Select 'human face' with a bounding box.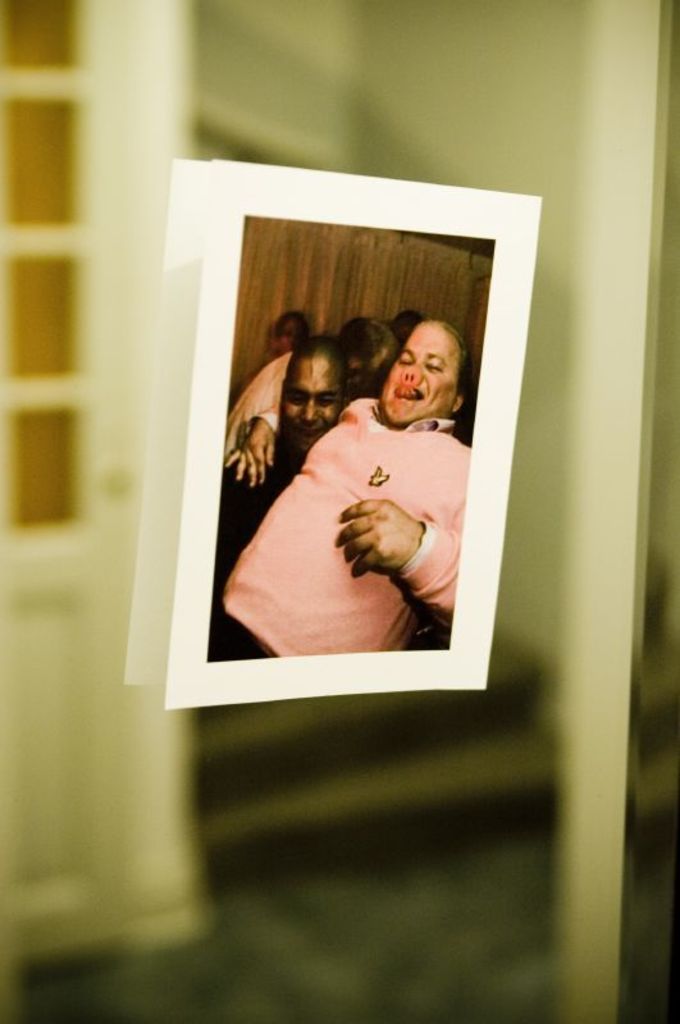
rect(371, 320, 462, 428).
